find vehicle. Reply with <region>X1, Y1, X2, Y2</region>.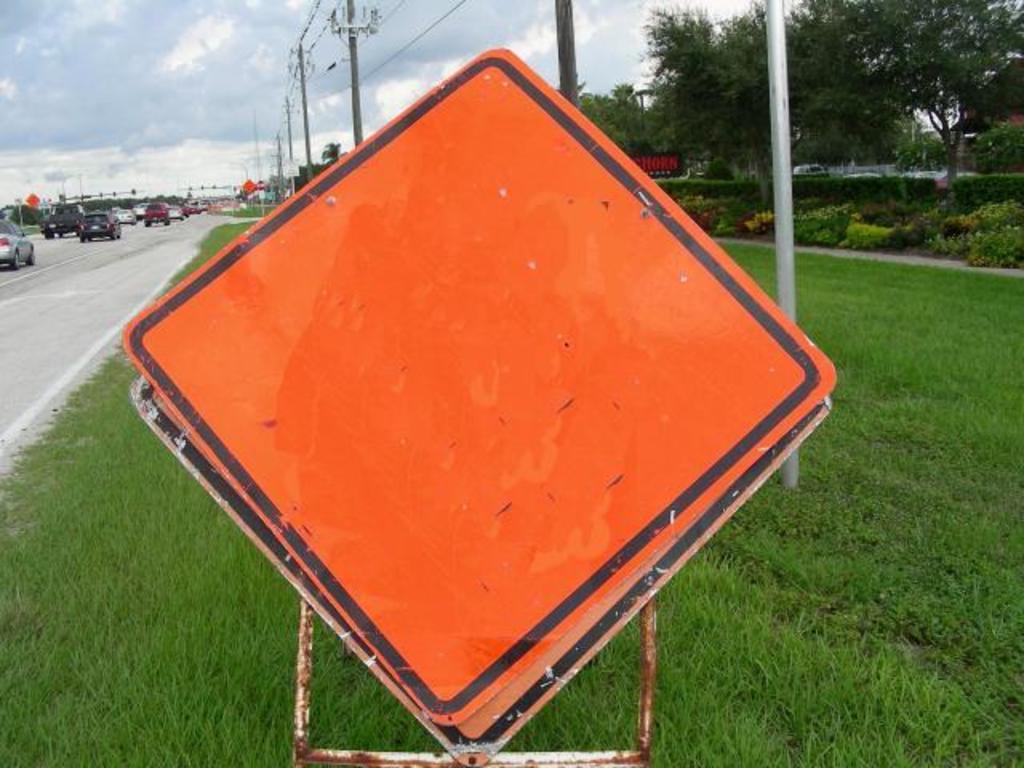
<region>850, 168, 883, 176</region>.
